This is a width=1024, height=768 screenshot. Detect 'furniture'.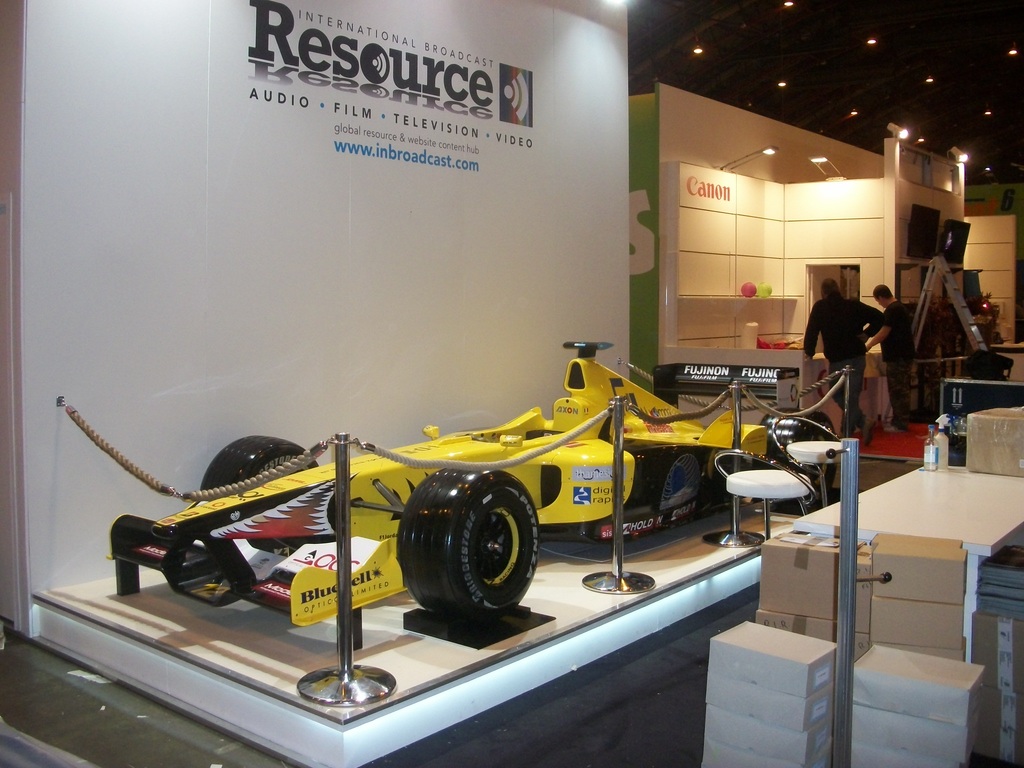
<region>713, 449, 816, 539</region>.
